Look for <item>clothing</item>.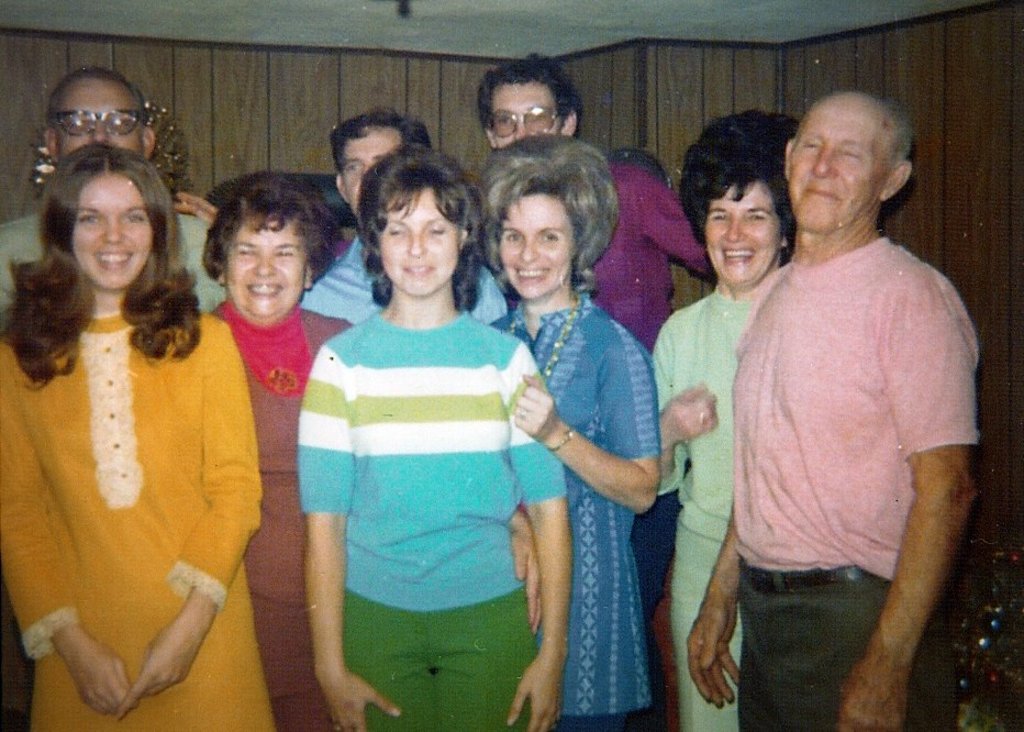
Found: rect(297, 240, 548, 714).
